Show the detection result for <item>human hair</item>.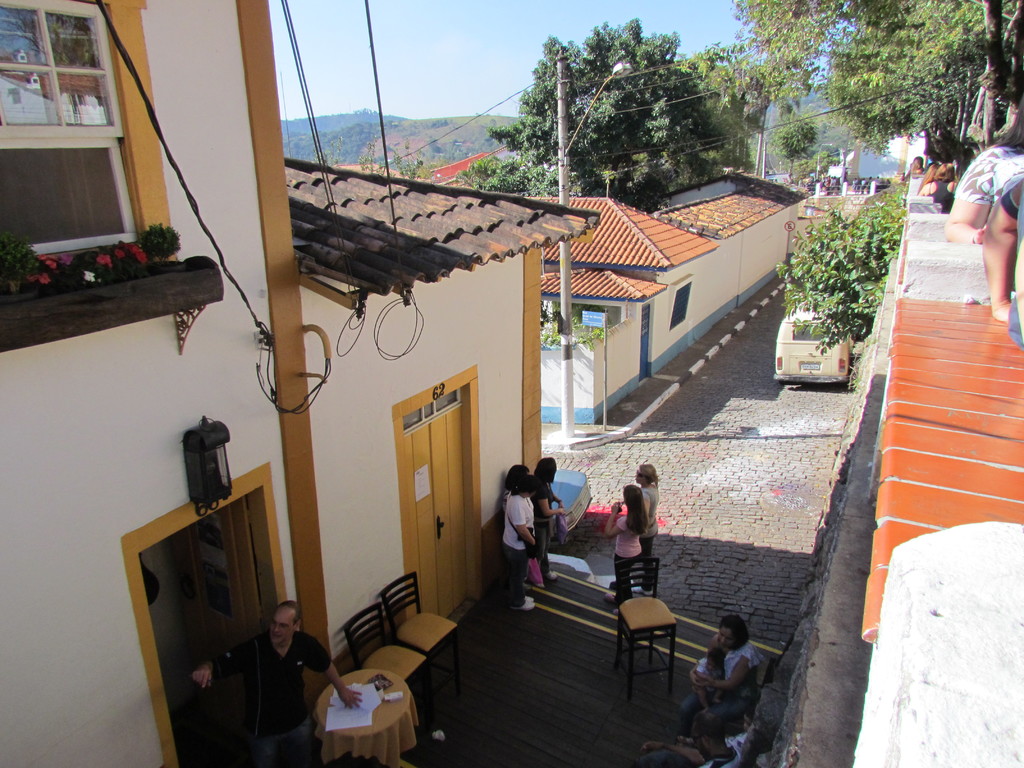
locate(282, 598, 300, 623).
